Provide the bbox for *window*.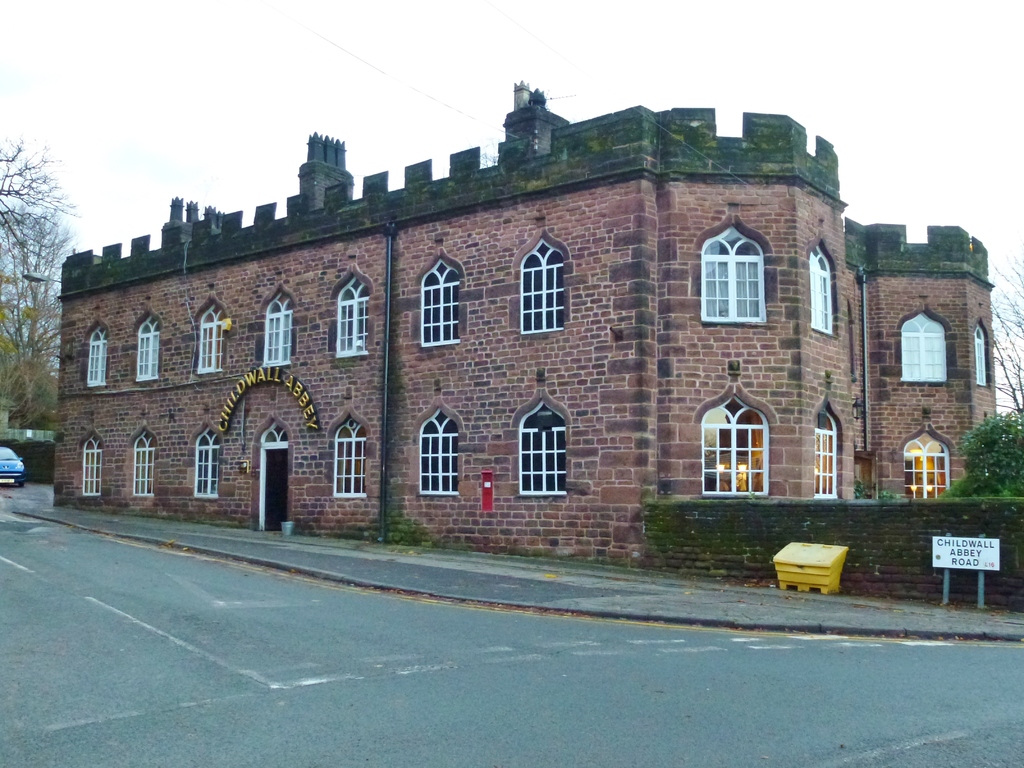
(906, 314, 948, 401).
